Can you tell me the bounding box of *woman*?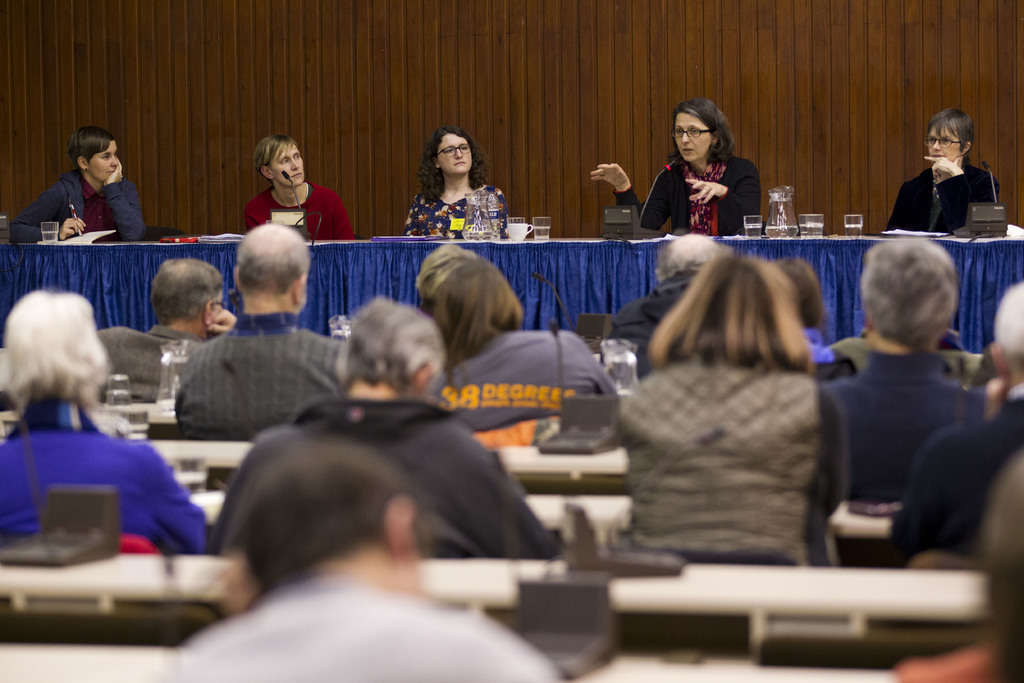
6 135 145 243.
